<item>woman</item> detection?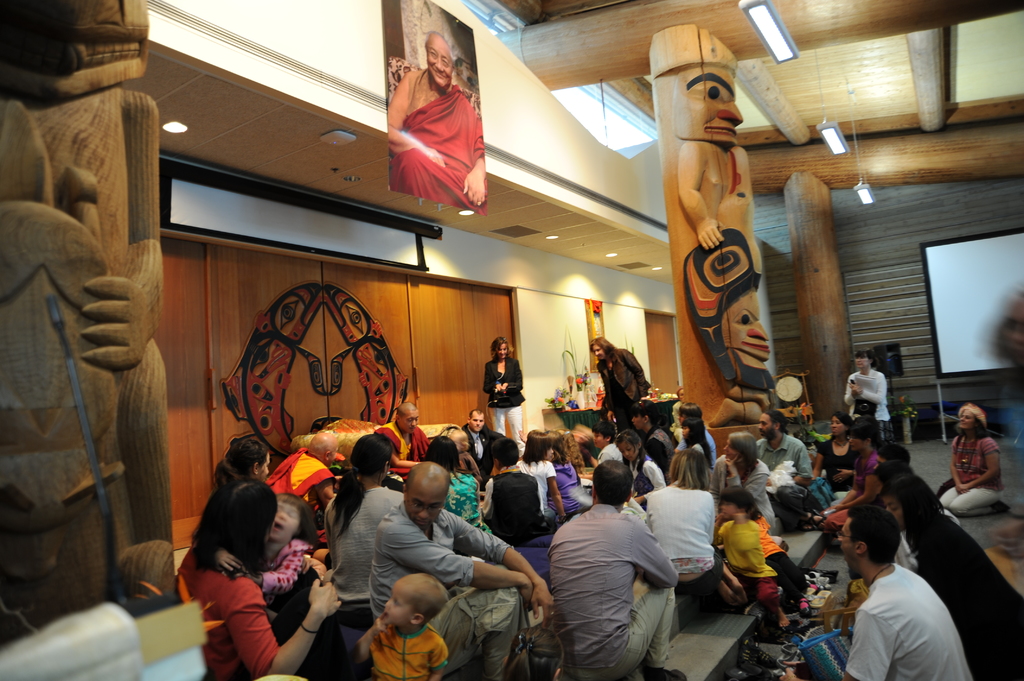
814/410/869/508
